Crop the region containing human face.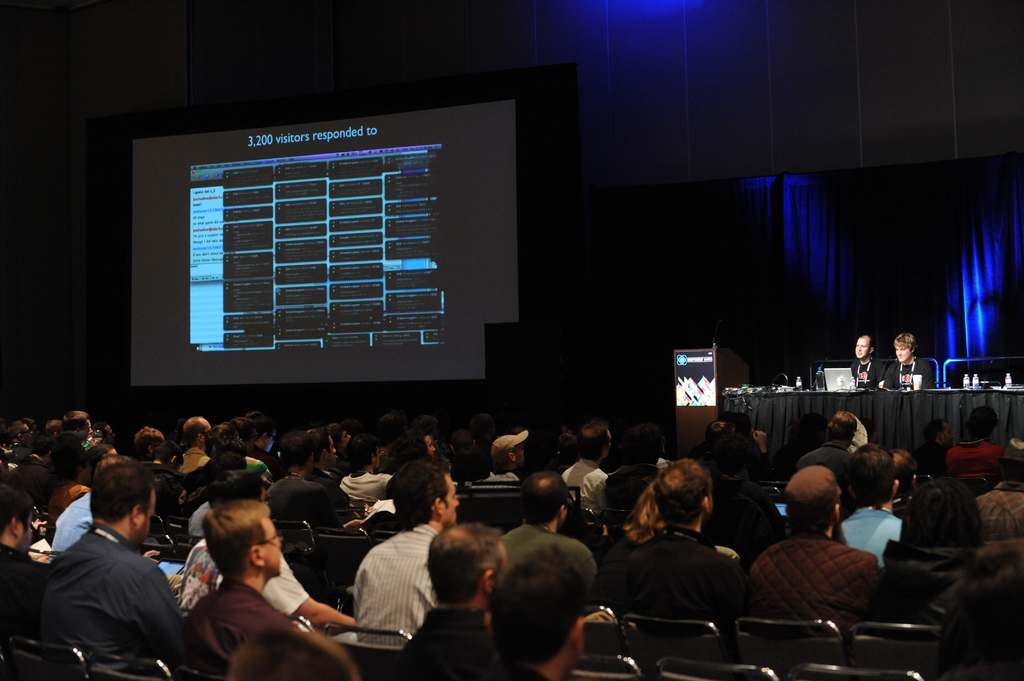
Crop region: left=512, top=445, right=524, bottom=474.
